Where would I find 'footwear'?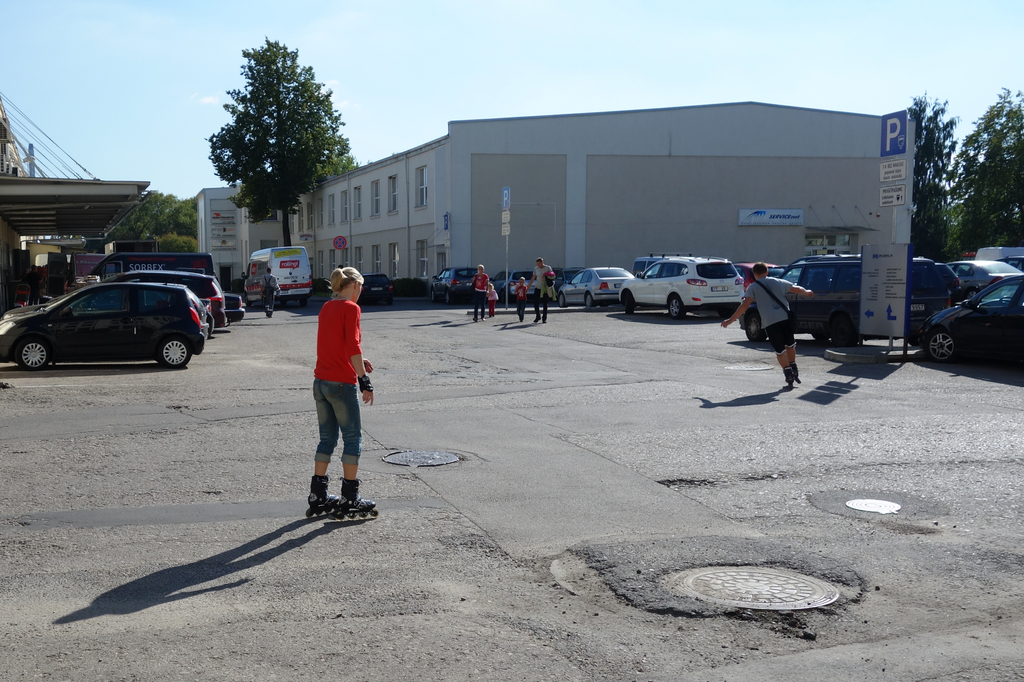
At 305, 476, 344, 518.
